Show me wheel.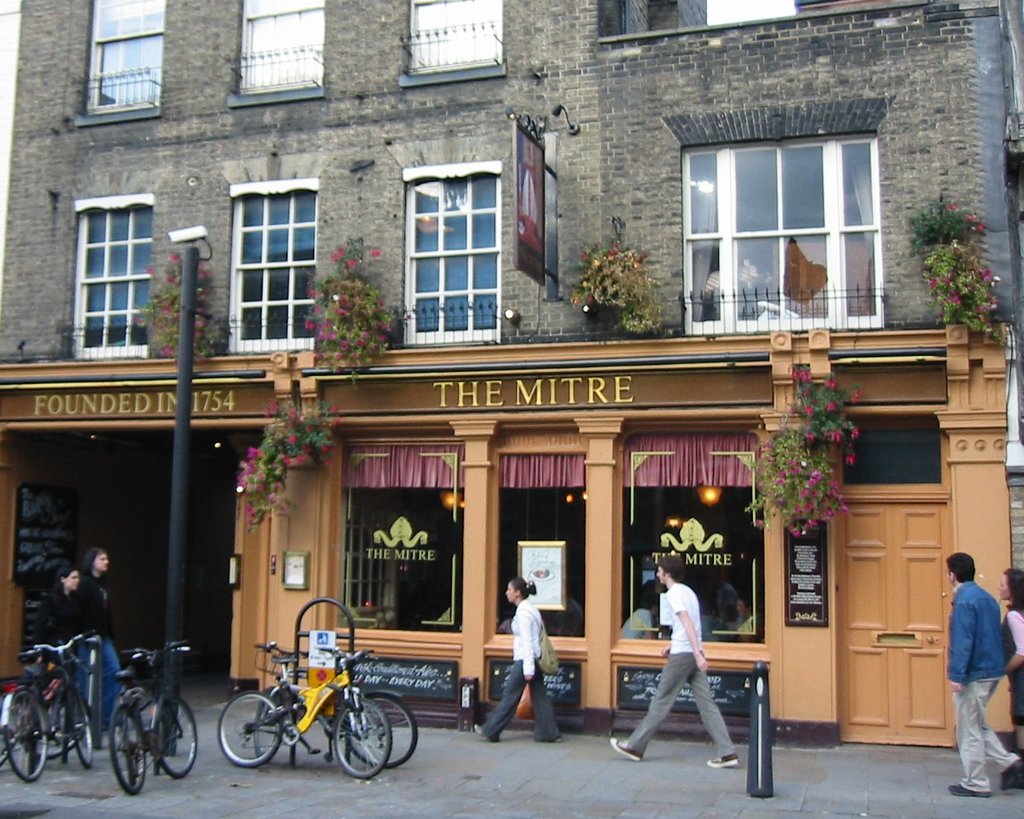
wheel is here: 2, 694, 48, 783.
